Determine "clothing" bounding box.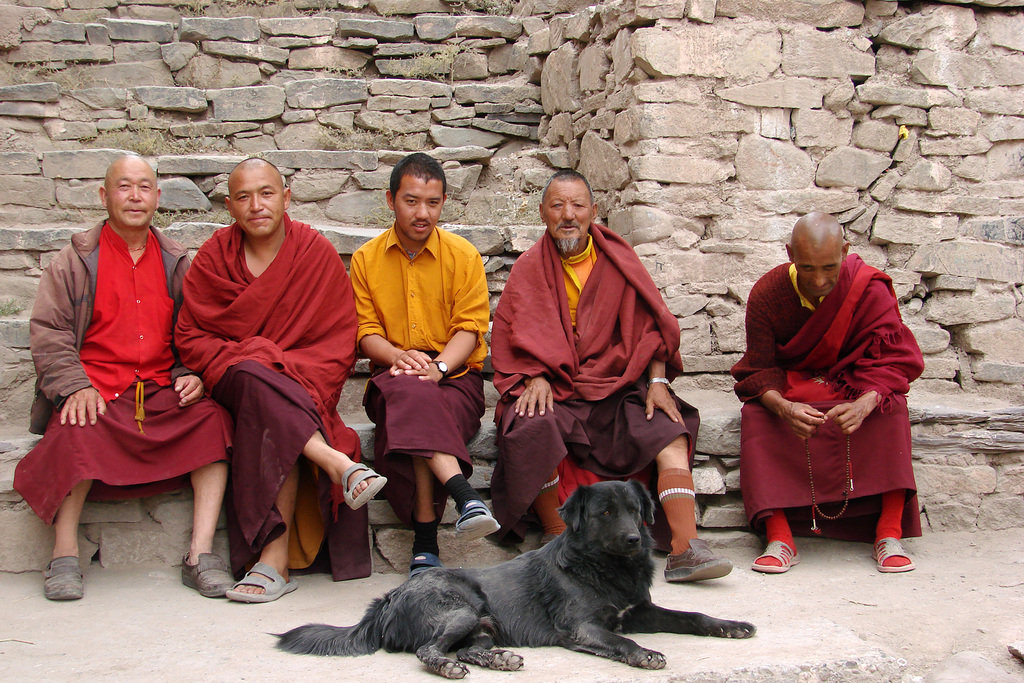
Determined: left=477, top=230, right=712, bottom=559.
